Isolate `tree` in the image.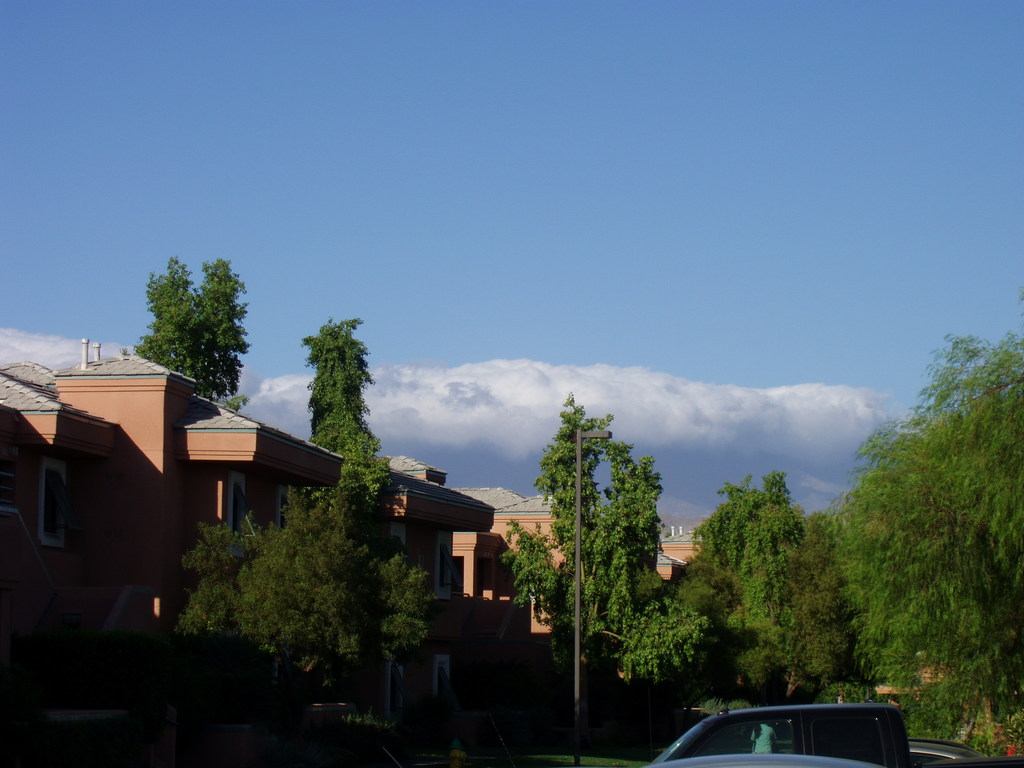
Isolated region: <bbox>182, 461, 419, 733</bbox>.
